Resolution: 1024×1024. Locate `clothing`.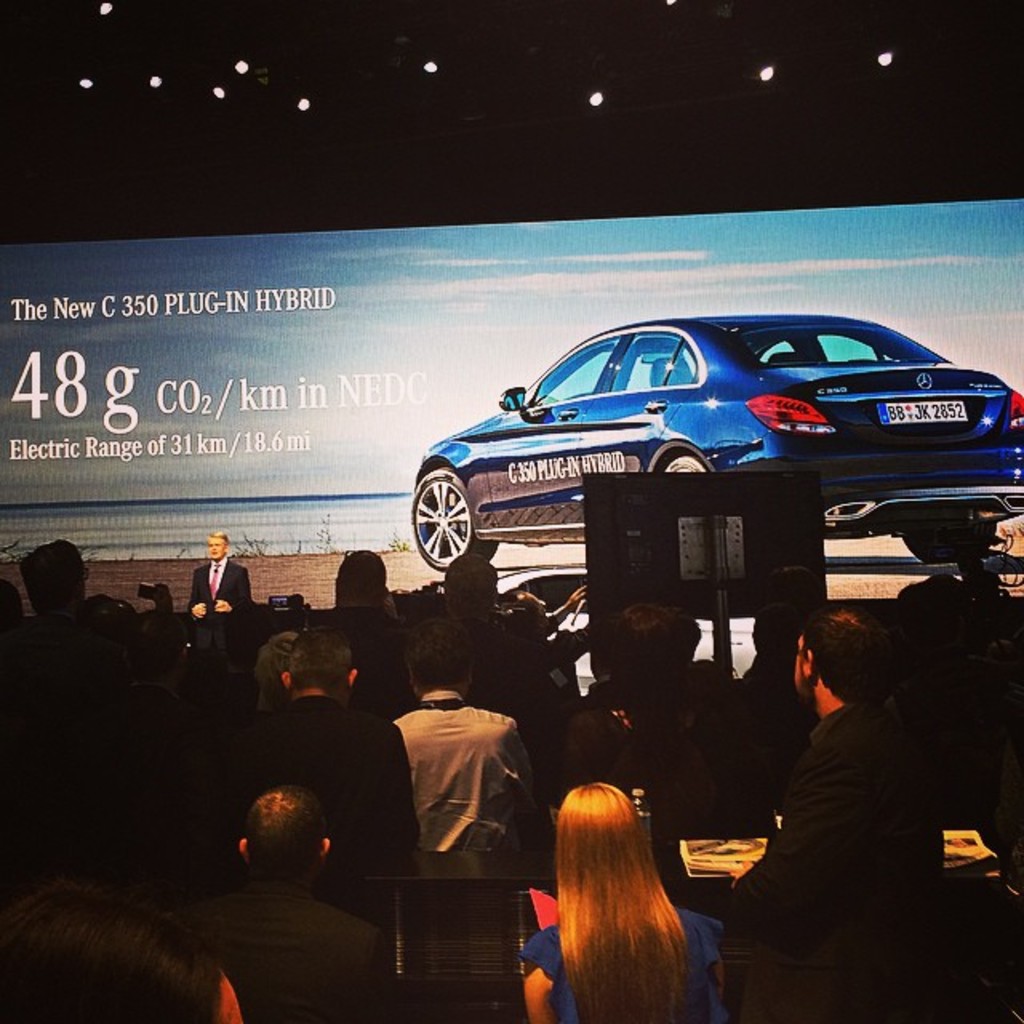
BBox(219, 691, 429, 875).
